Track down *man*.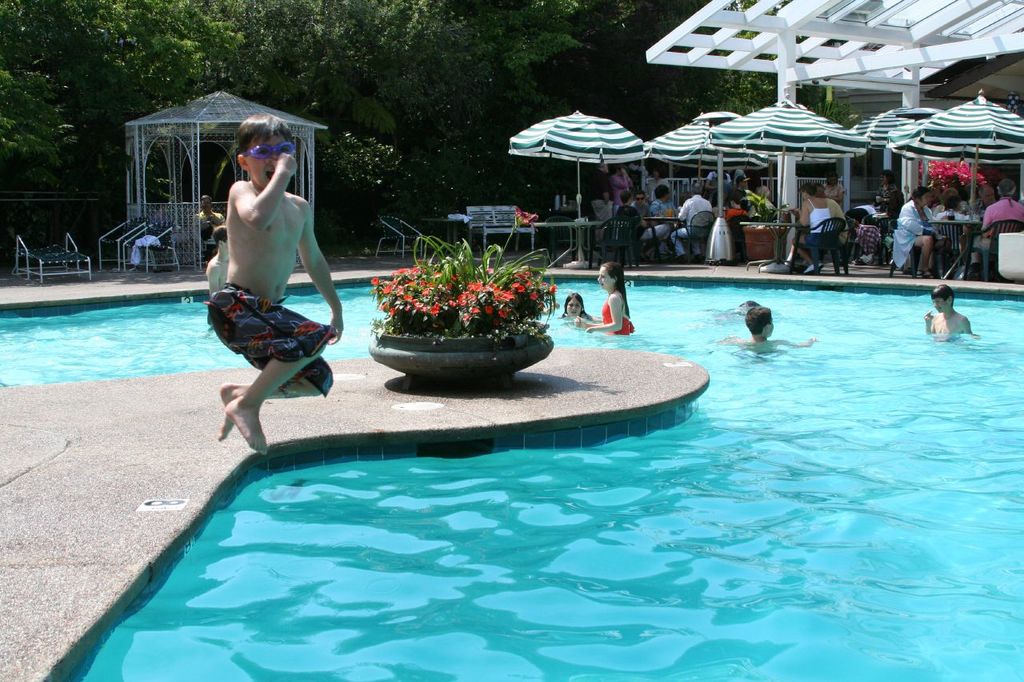
Tracked to (x1=671, y1=181, x2=713, y2=256).
